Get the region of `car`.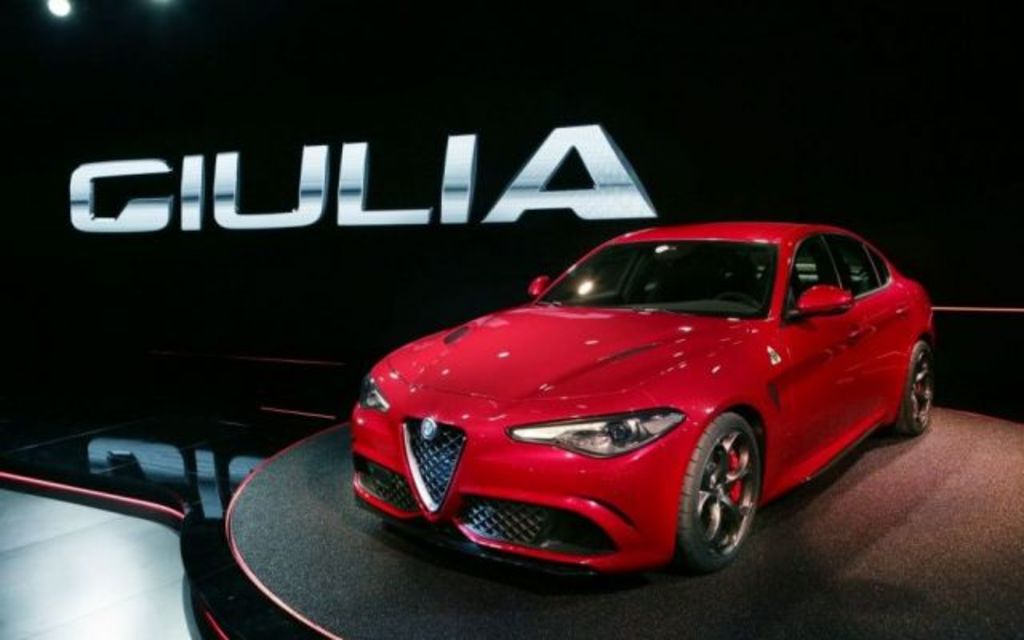
333, 222, 939, 592.
